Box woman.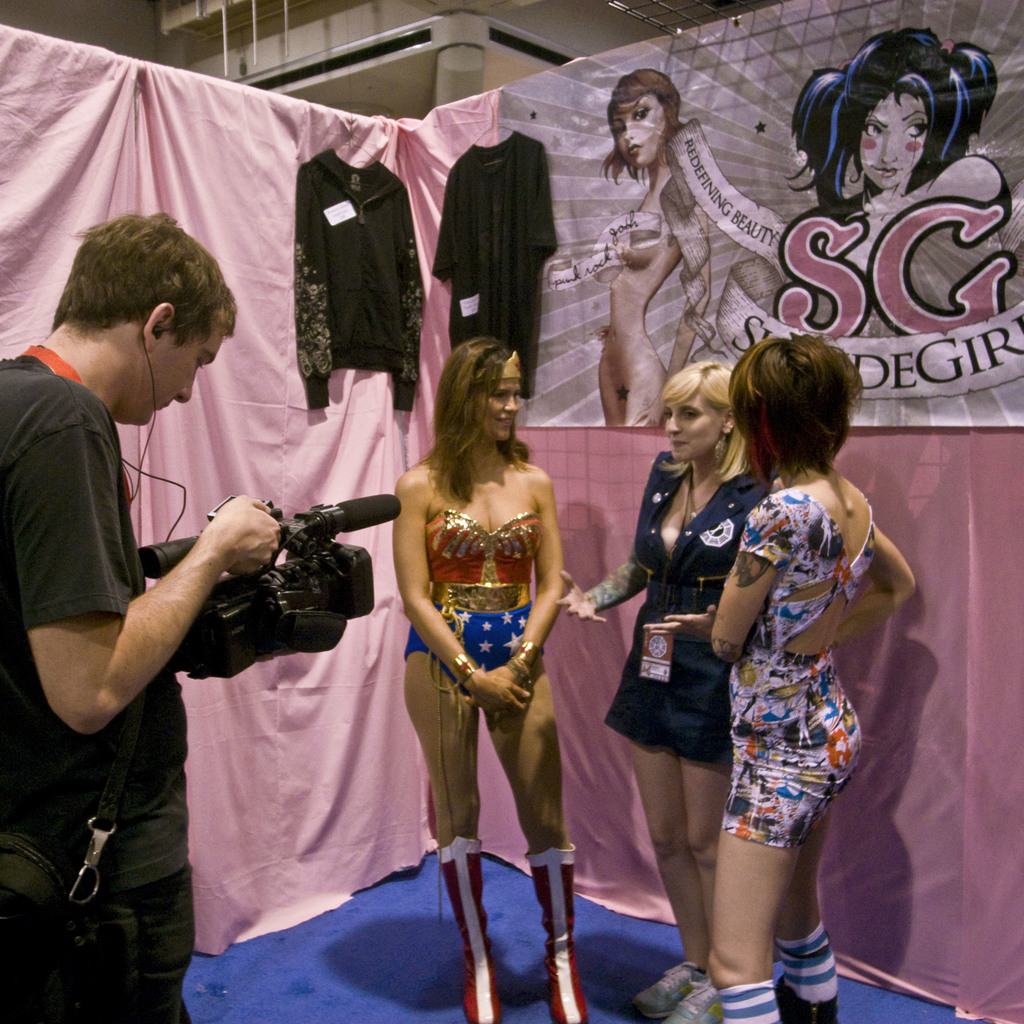
bbox=(585, 70, 724, 428).
